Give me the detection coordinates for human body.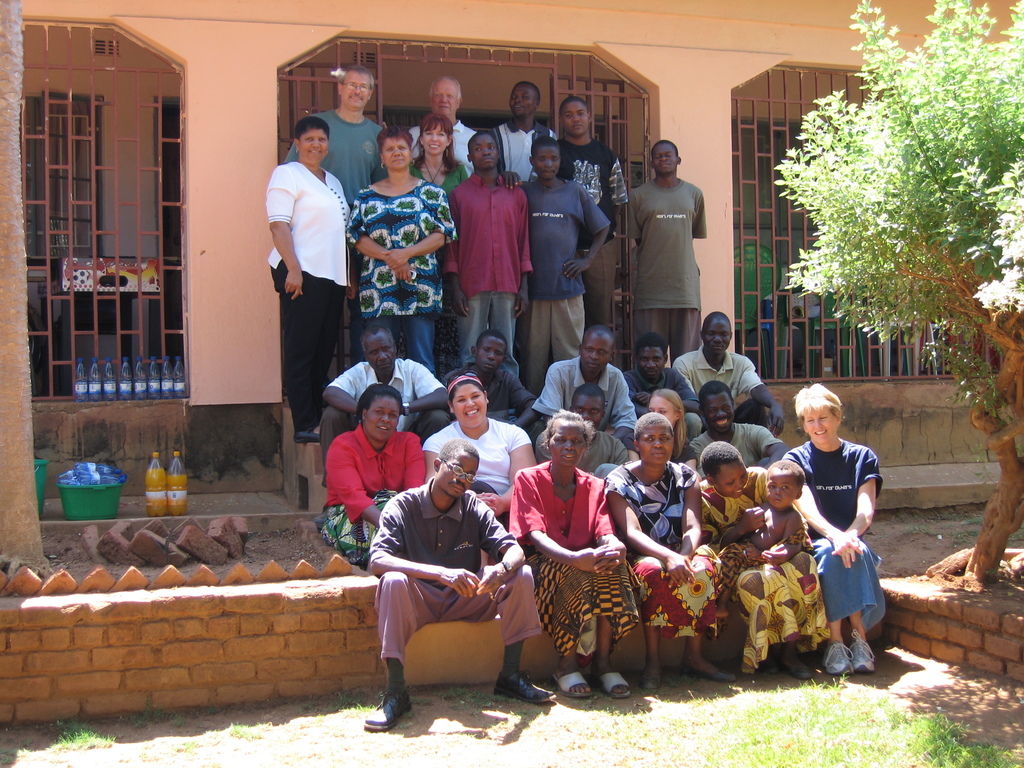
Rect(627, 177, 708, 344).
